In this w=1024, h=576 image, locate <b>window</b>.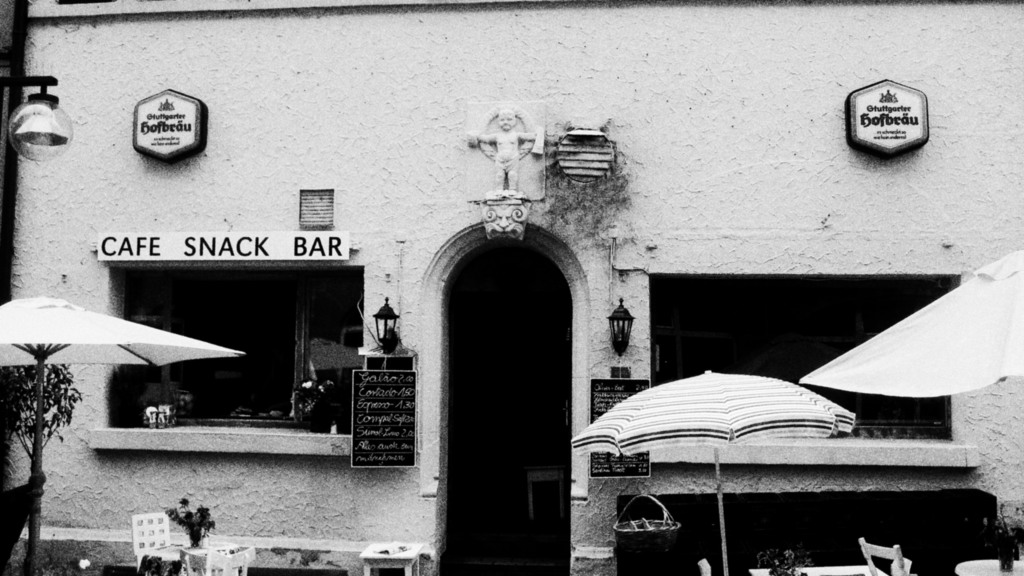
Bounding box: BBox(81, 254, 365, 460).
